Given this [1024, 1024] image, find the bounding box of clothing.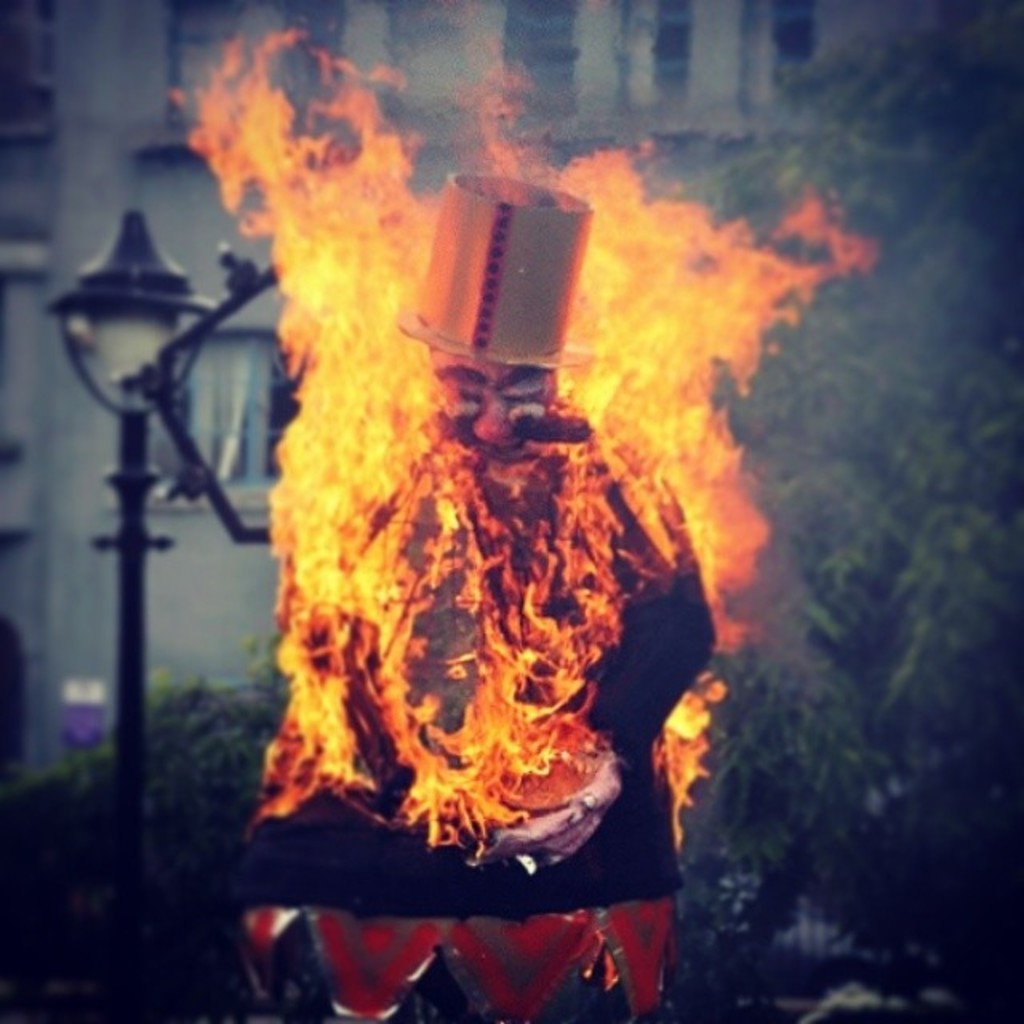
locate(230, 405, 754, 1022).
